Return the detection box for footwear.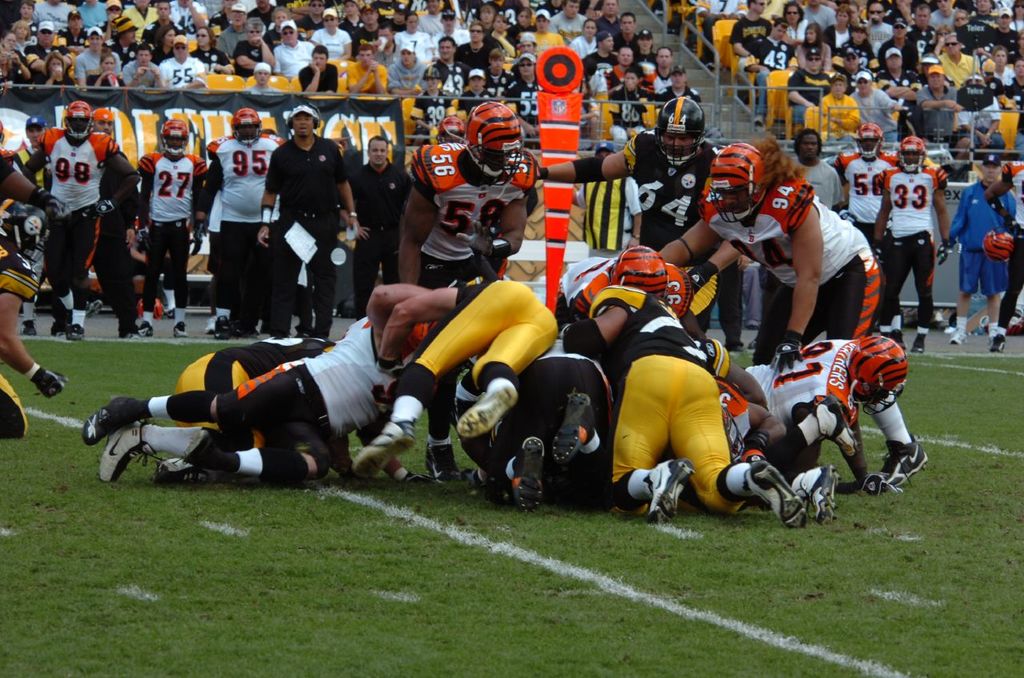
(left=420, top=447, right=467, bottom=479).
